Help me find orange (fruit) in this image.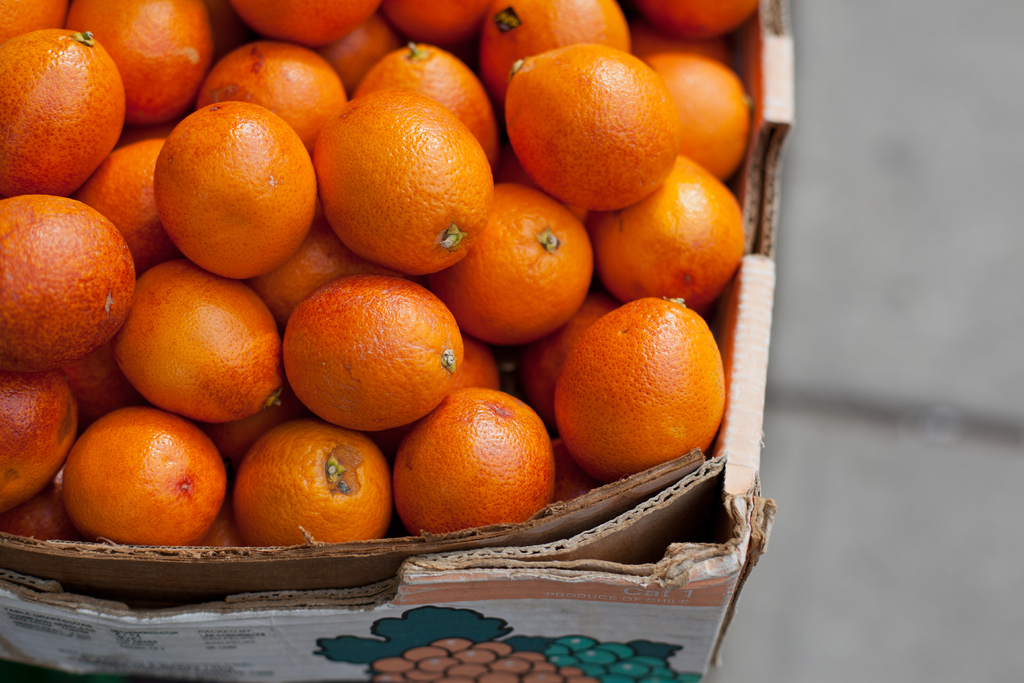
Found it: pyautogui.locateOnScreen(89, 146, 172, 258).
